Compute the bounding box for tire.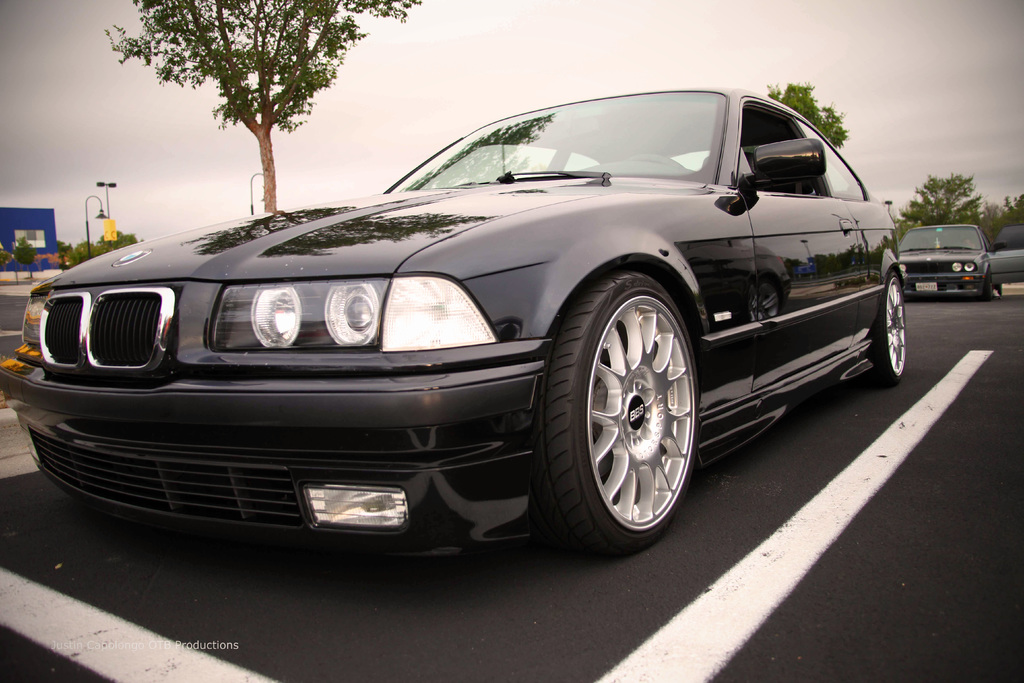
(left=882, top=268, right=906, bottom=378).
